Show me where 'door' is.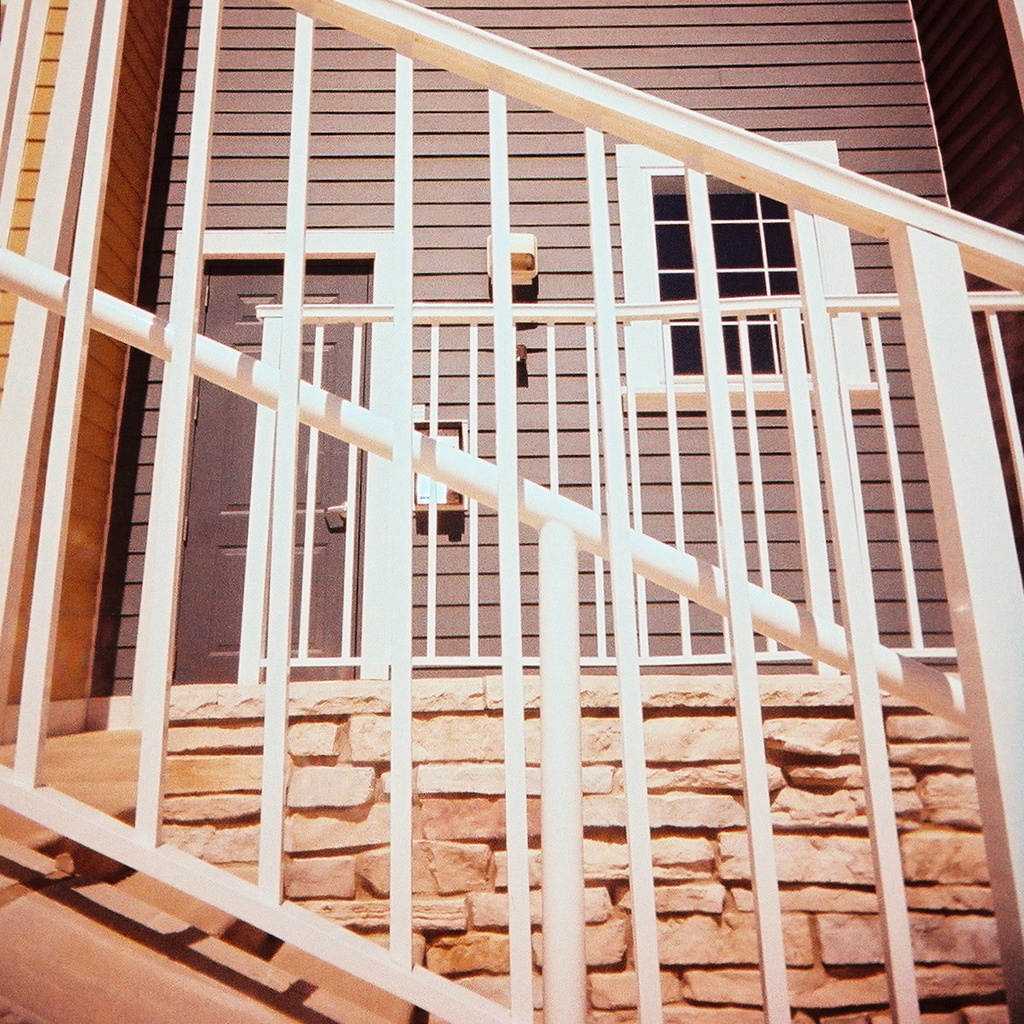
'door' is at BBox(169, 255, 355, 697).
